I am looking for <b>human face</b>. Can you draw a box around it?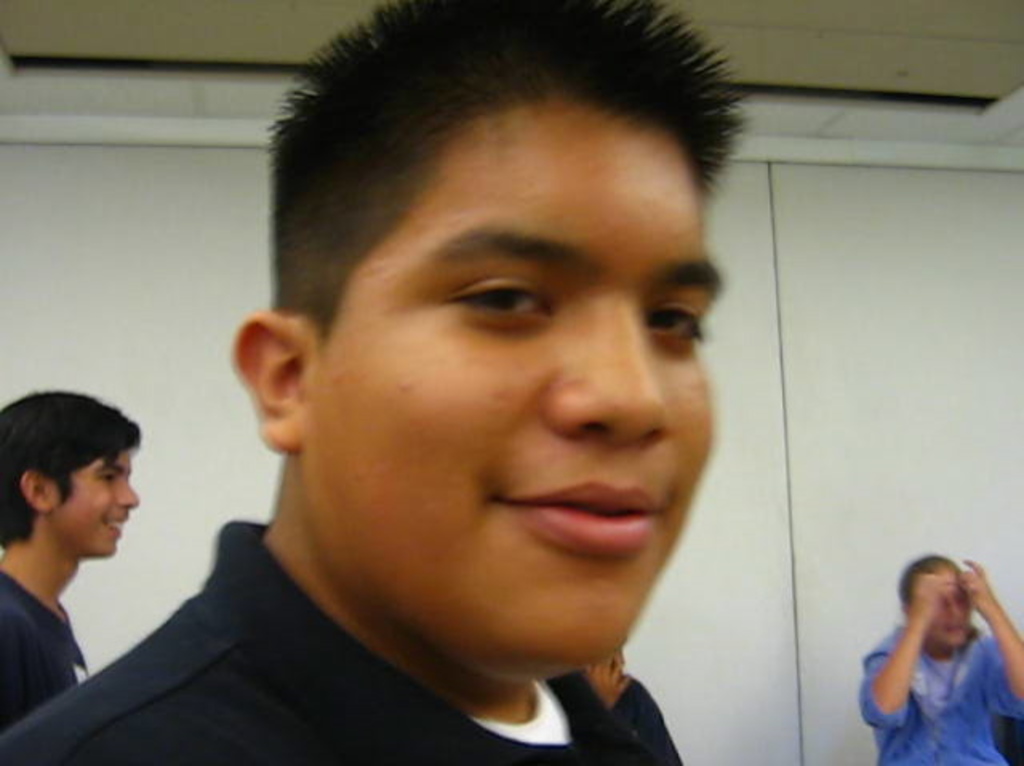
Sure, the bounding box is select_region(926, 576, 973, 648).
